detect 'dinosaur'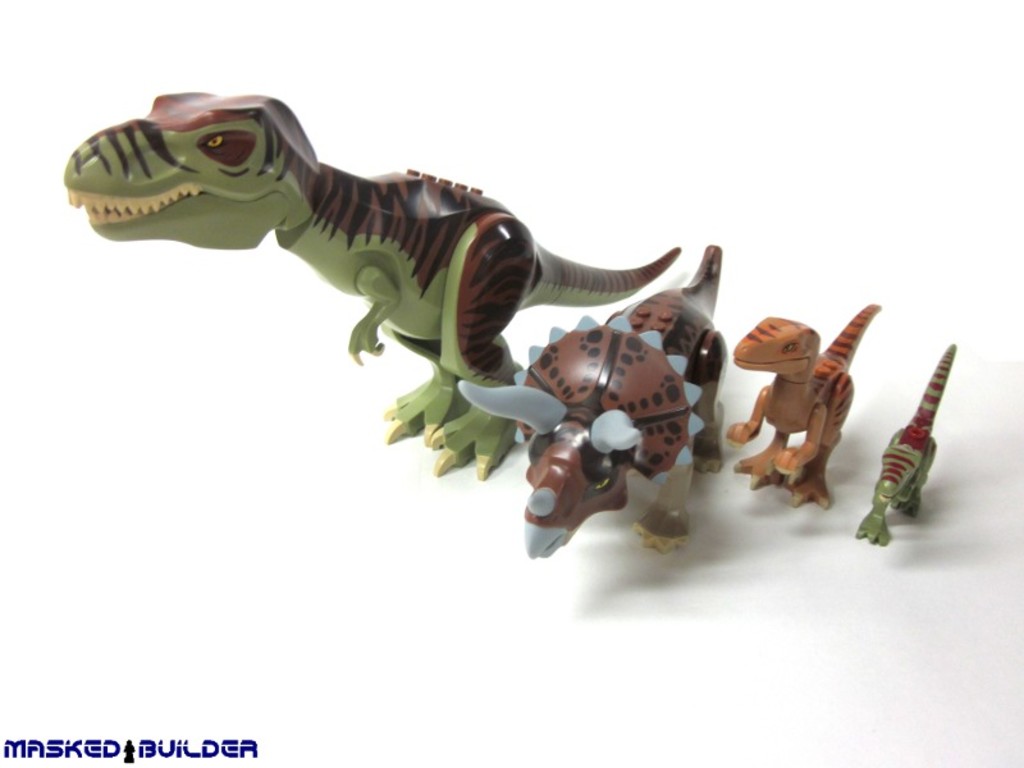
box(93, 101, 654, 472)
